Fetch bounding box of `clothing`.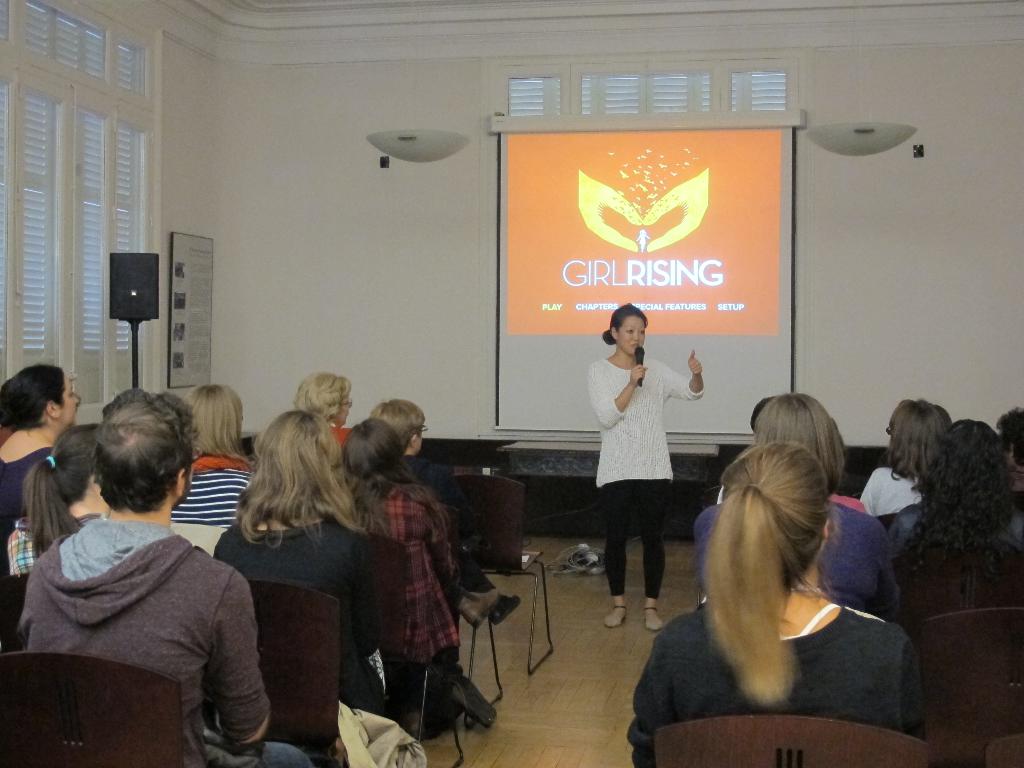
Bbox: 1012/461/1023/518.
